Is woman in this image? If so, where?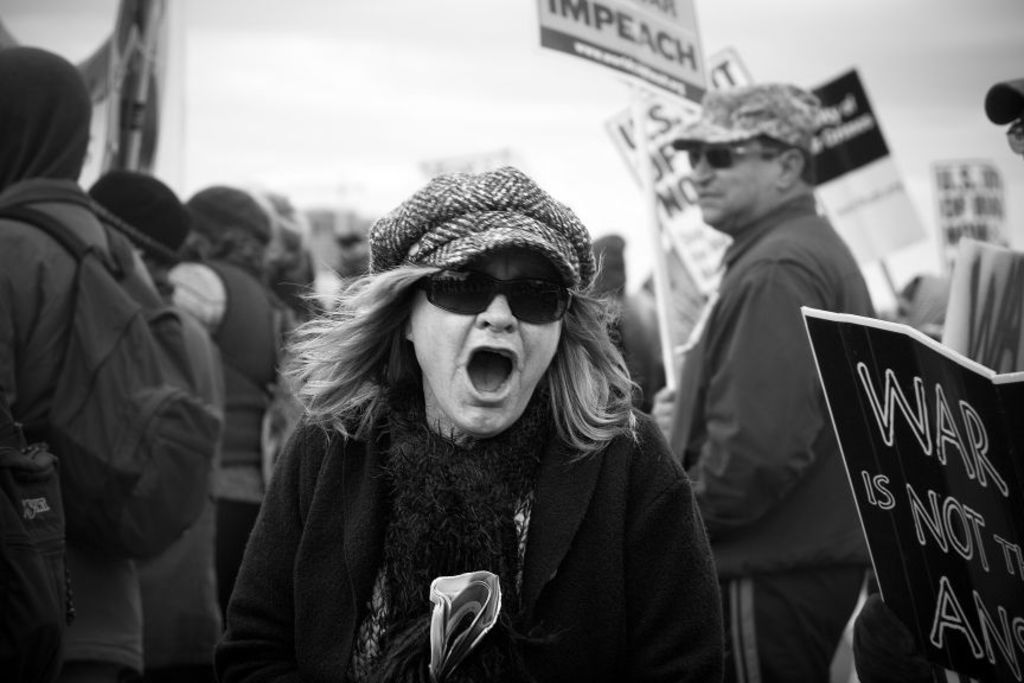
Yes, at 223/167/725/678.
